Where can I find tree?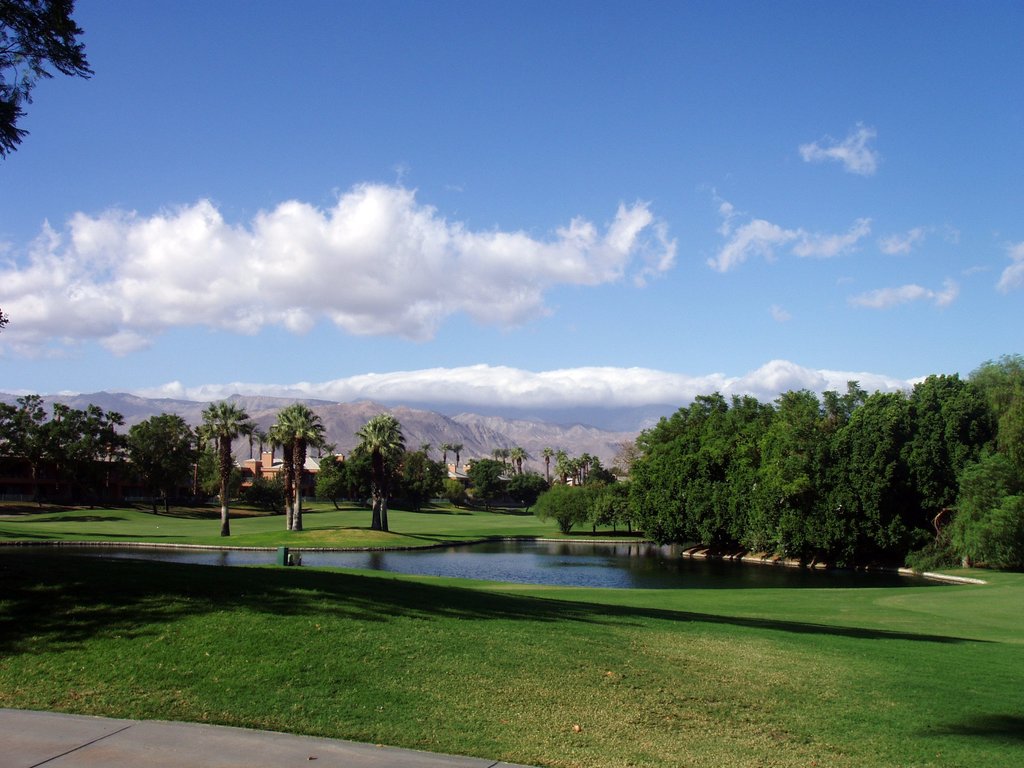
You can find it at rect(447, 439, 625, 537).
